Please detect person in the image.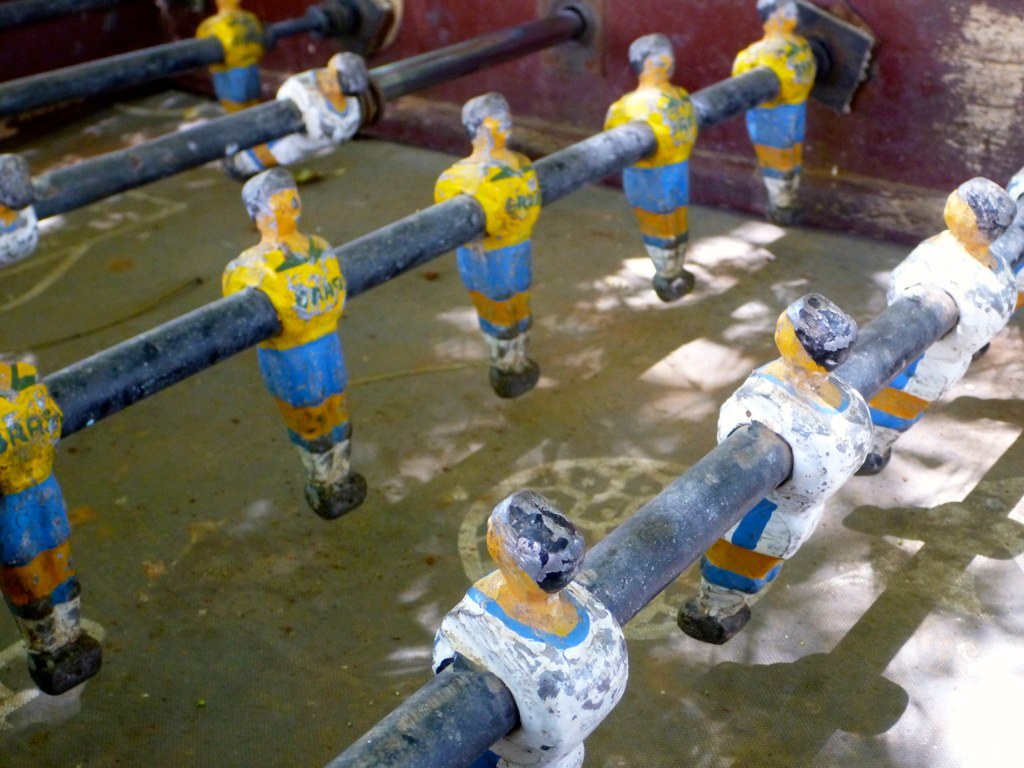
[438,92,546,401].
